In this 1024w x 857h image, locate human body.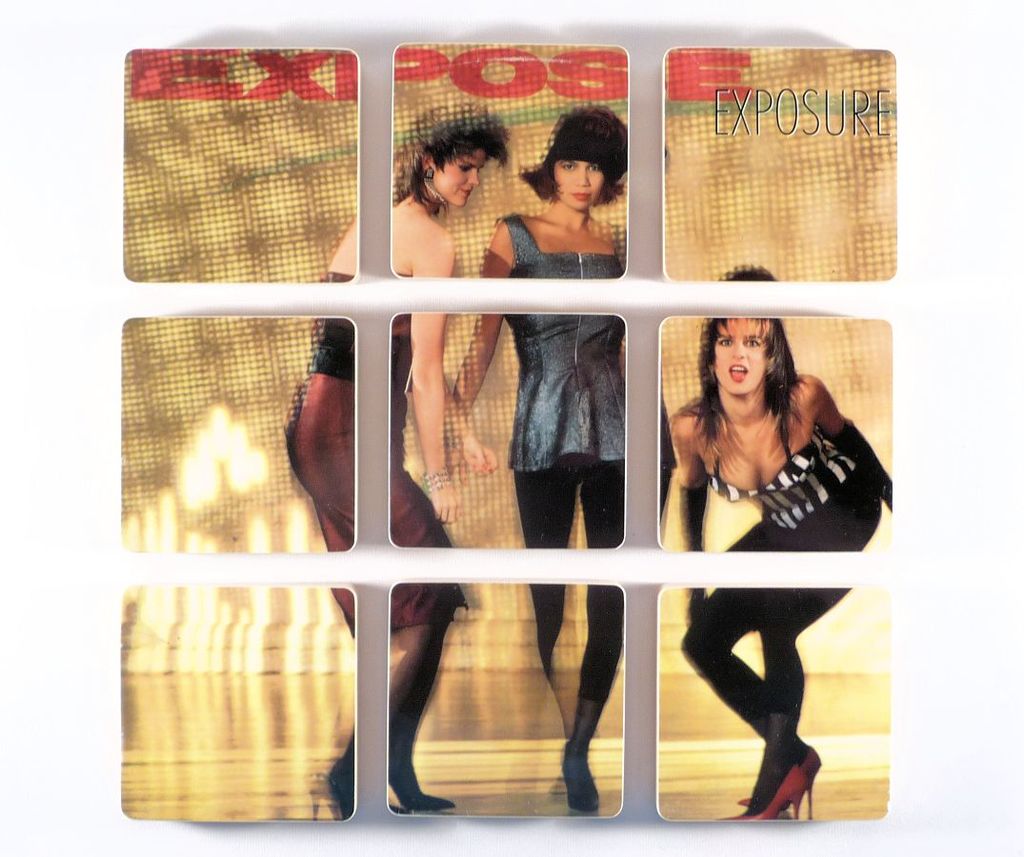
Bounding box: x1=639, y1=245, x2=867, y2=815.
